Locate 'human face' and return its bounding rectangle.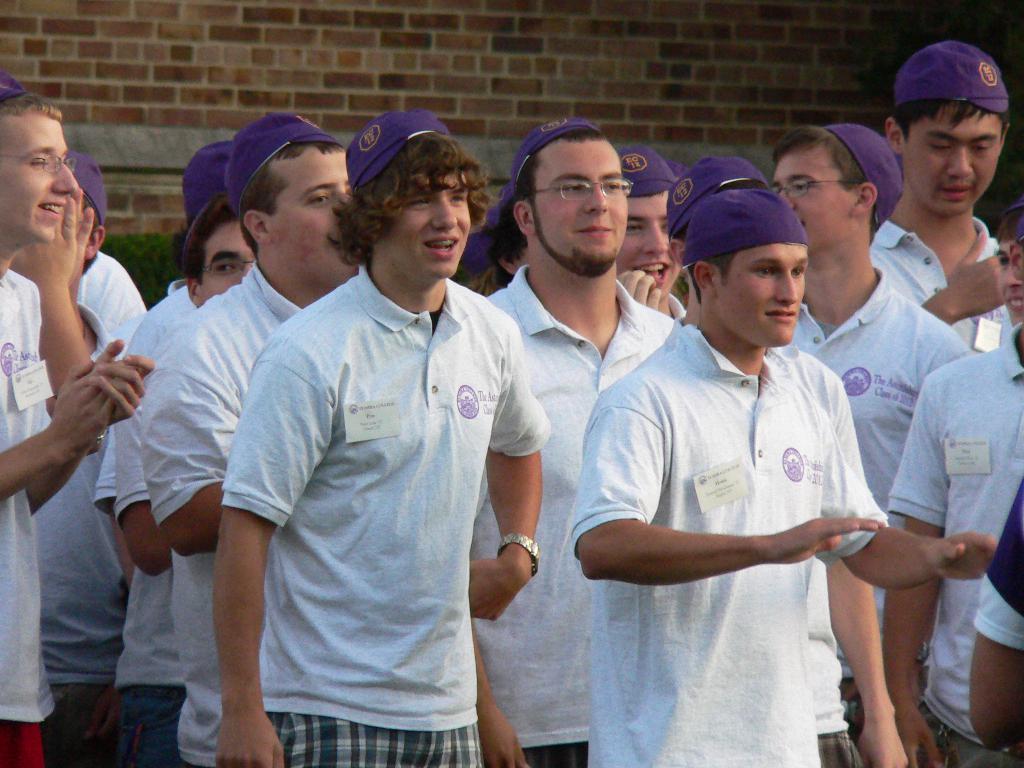
268,150,349,280.
